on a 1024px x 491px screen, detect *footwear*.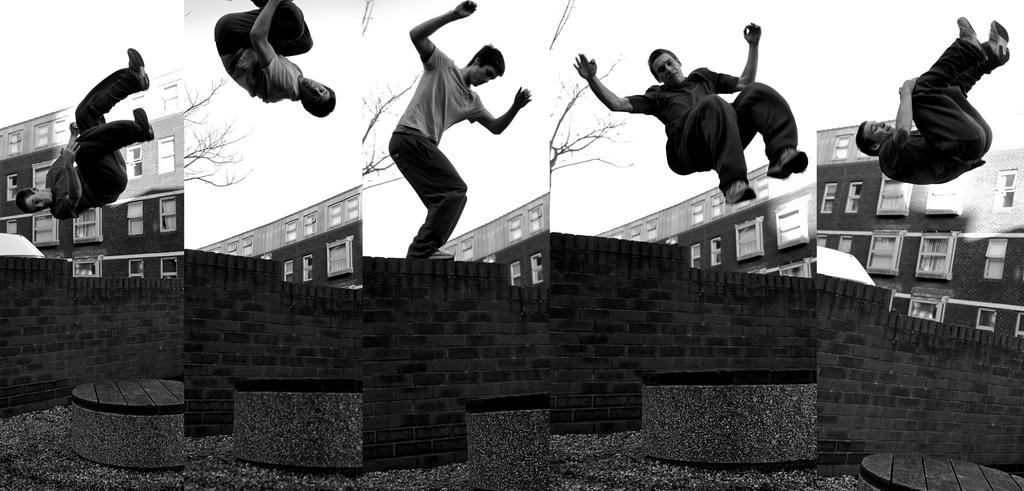
<region>769, 149, 806, 175</region>.
